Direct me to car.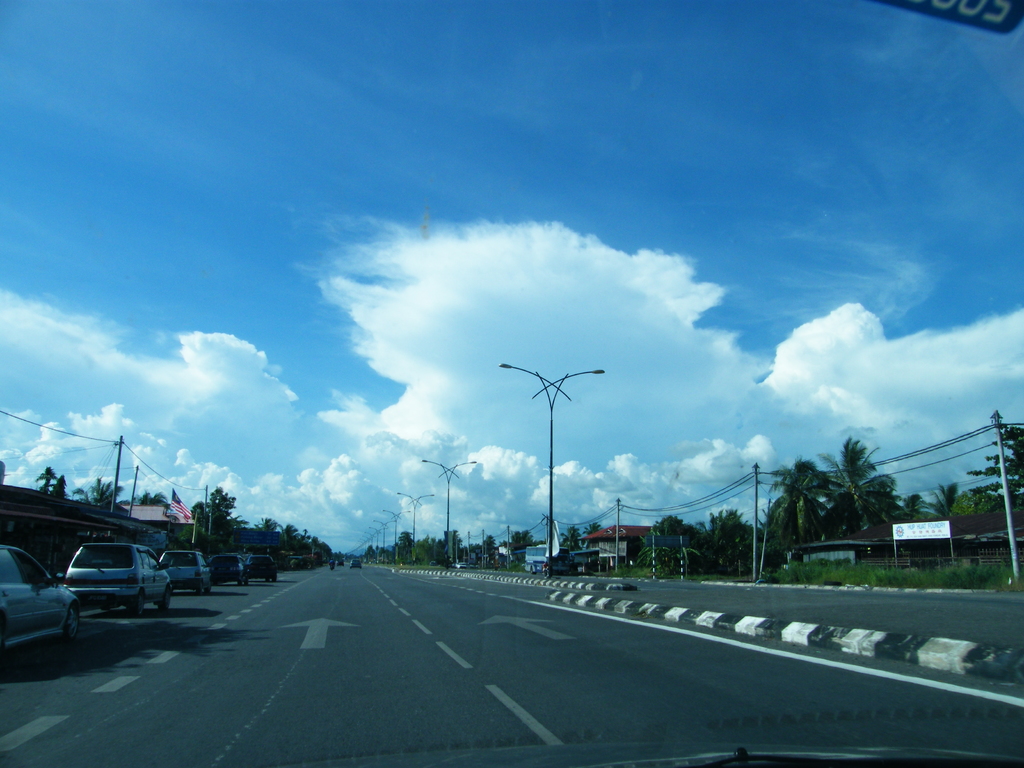
Direction: (left=156, top=543, right=216, bottom=596).
